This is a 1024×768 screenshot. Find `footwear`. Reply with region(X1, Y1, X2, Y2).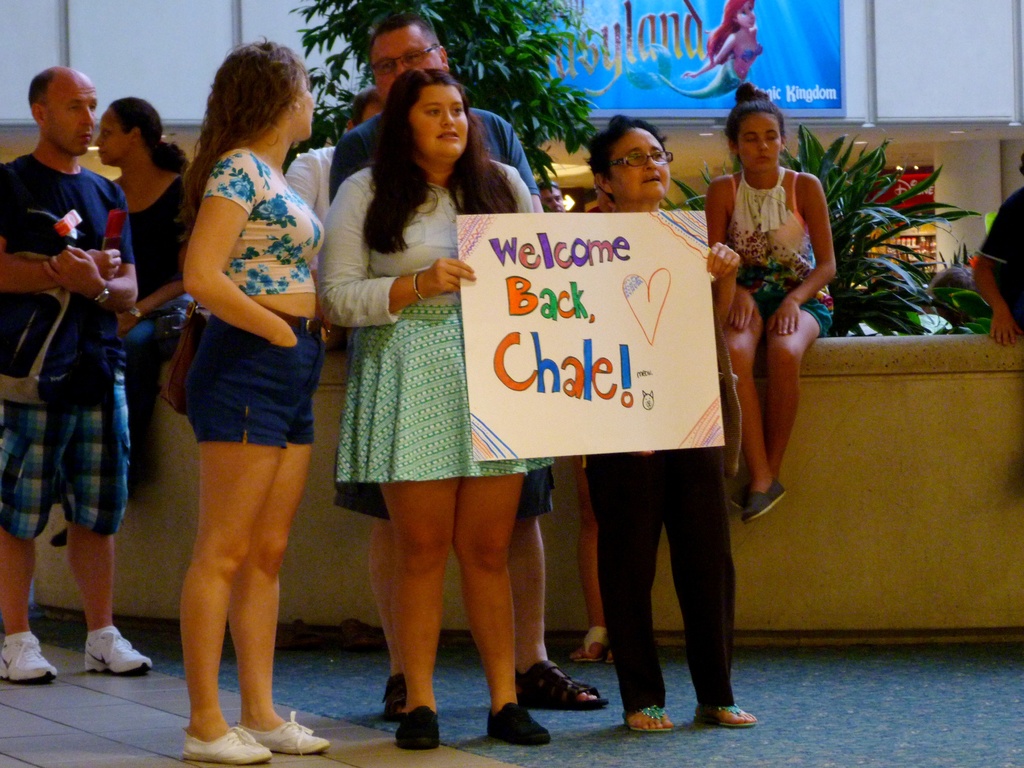
region(623, 704, 673, 733).
